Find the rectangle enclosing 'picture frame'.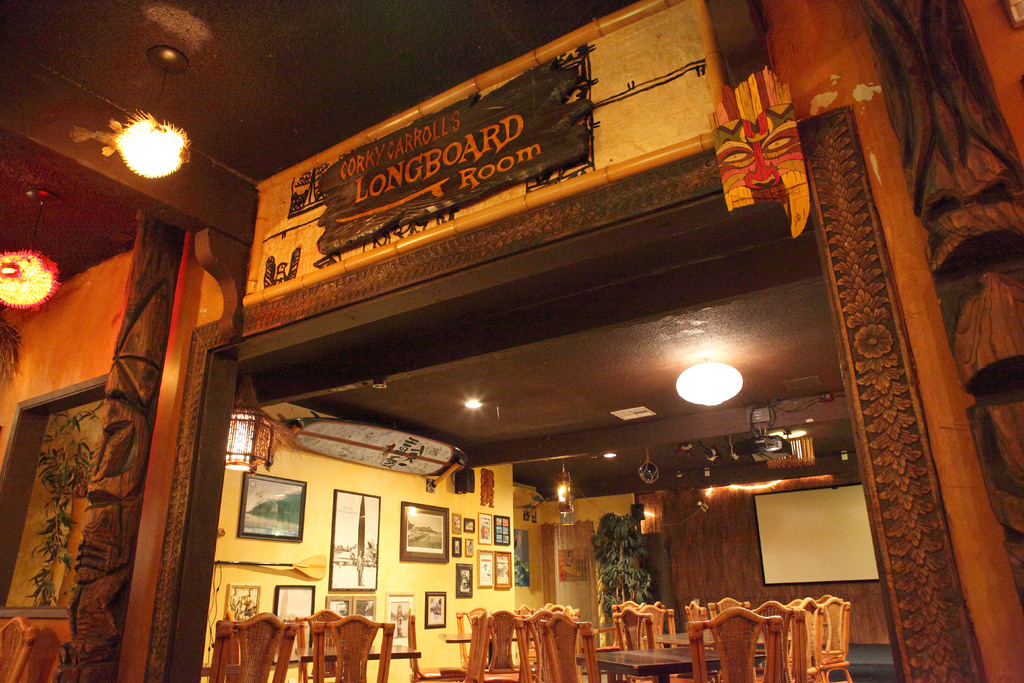
Rect(477, 548, 493, 589).
